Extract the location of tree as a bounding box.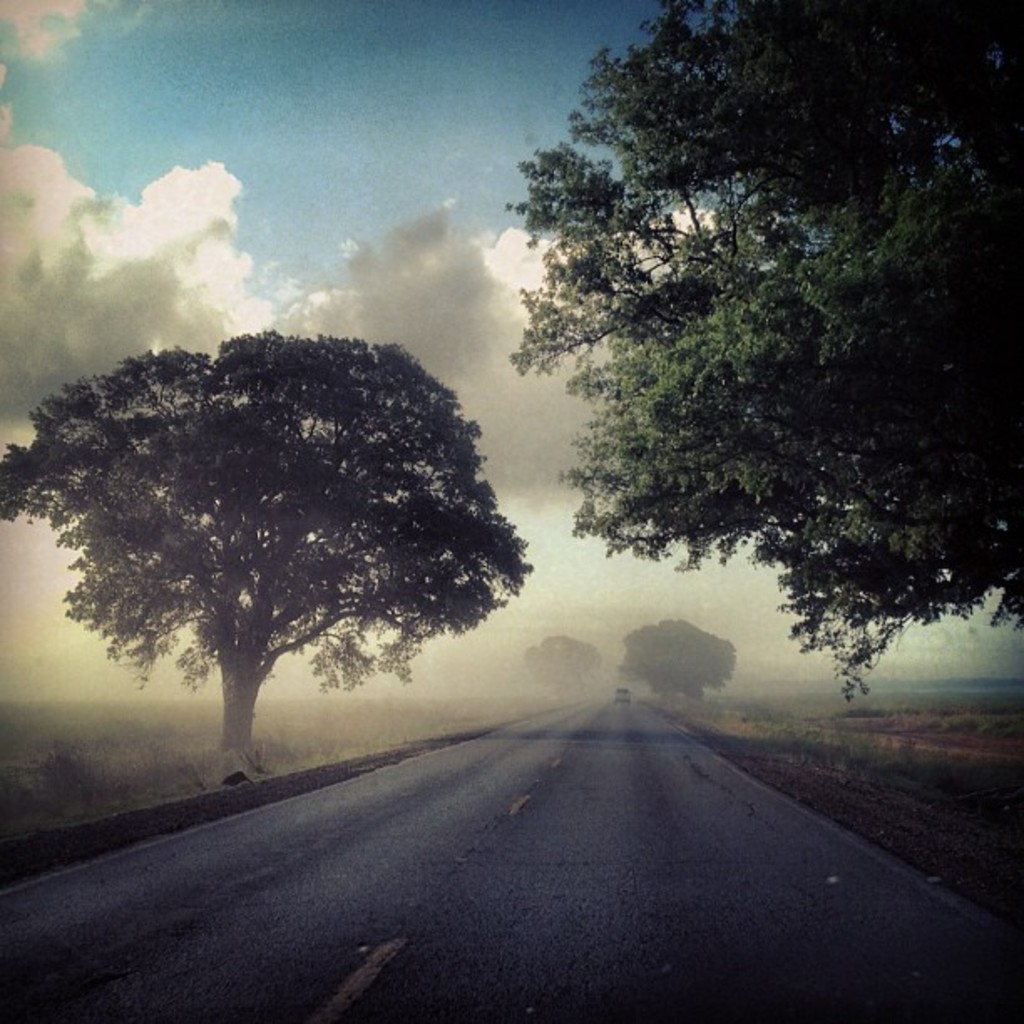
rect(612, 619, 740, 711).
